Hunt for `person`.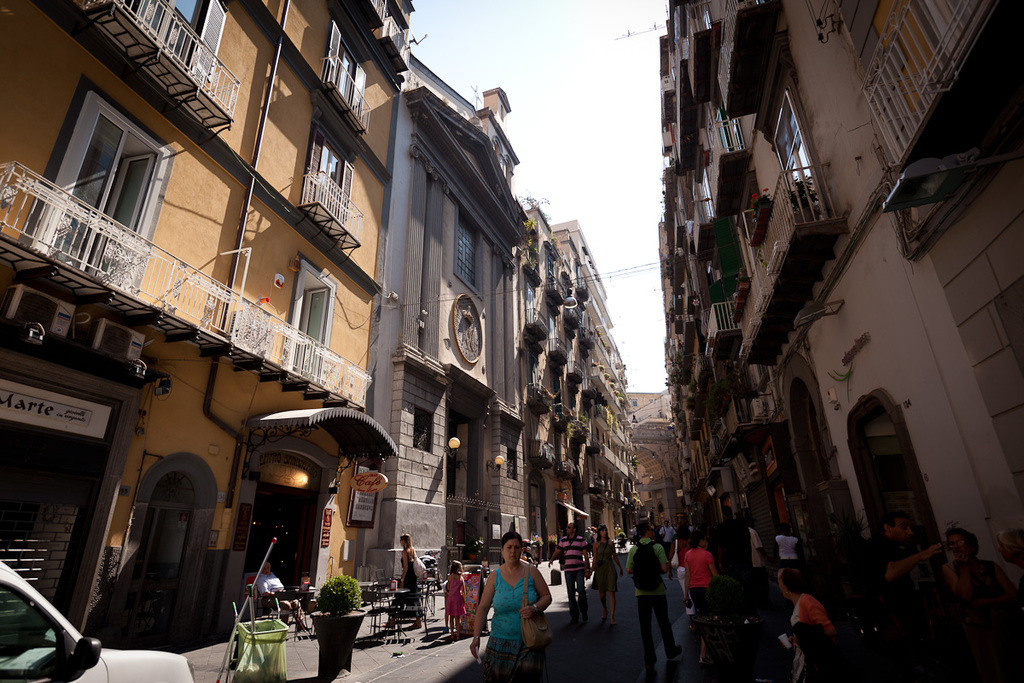
Hunted down at left=622, top=522, right=672, bottom=673.
